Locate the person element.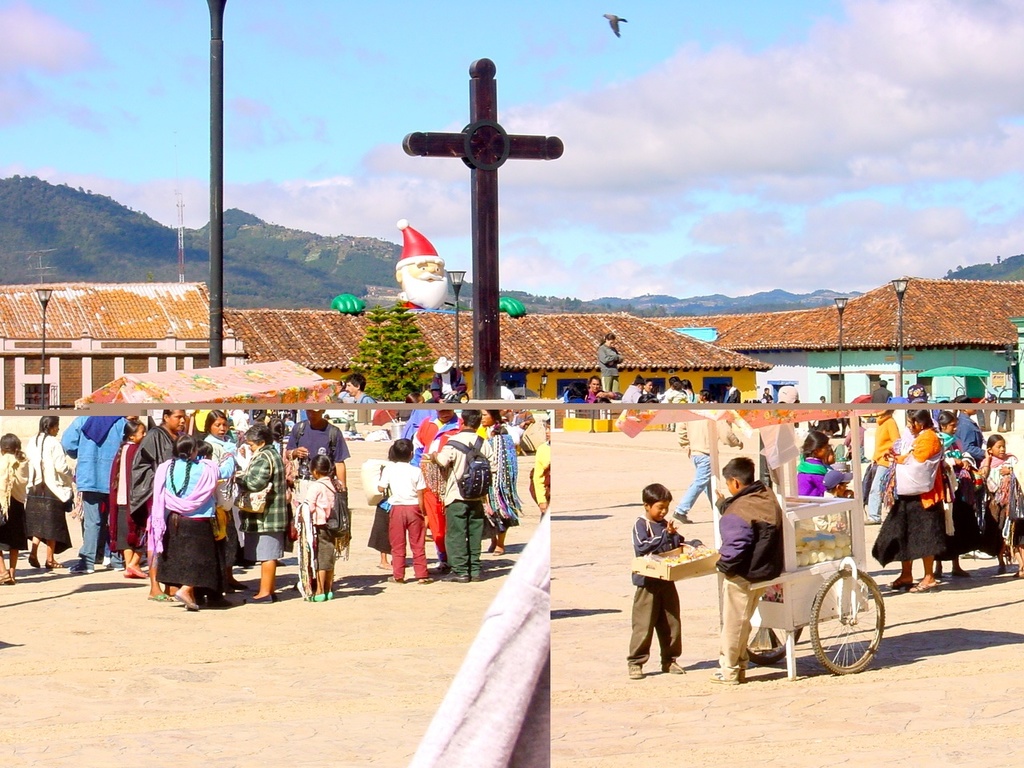
Element bbox: bbox(152, 415, 238, 610).
